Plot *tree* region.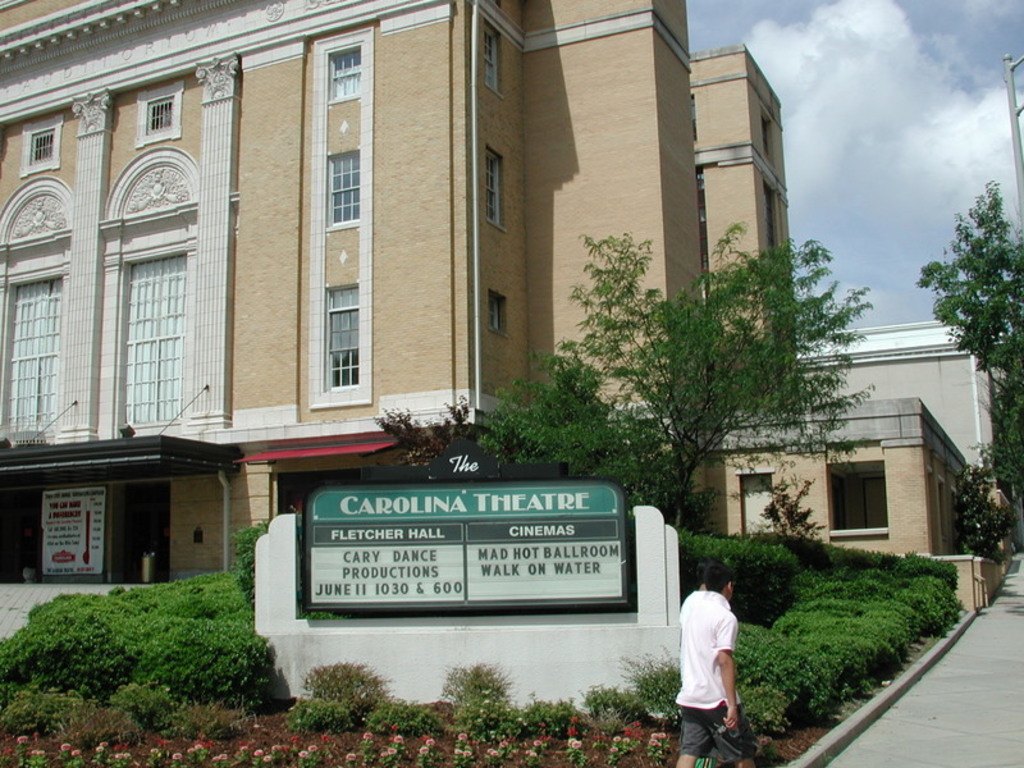
Plotted at [552,219,884,530].
